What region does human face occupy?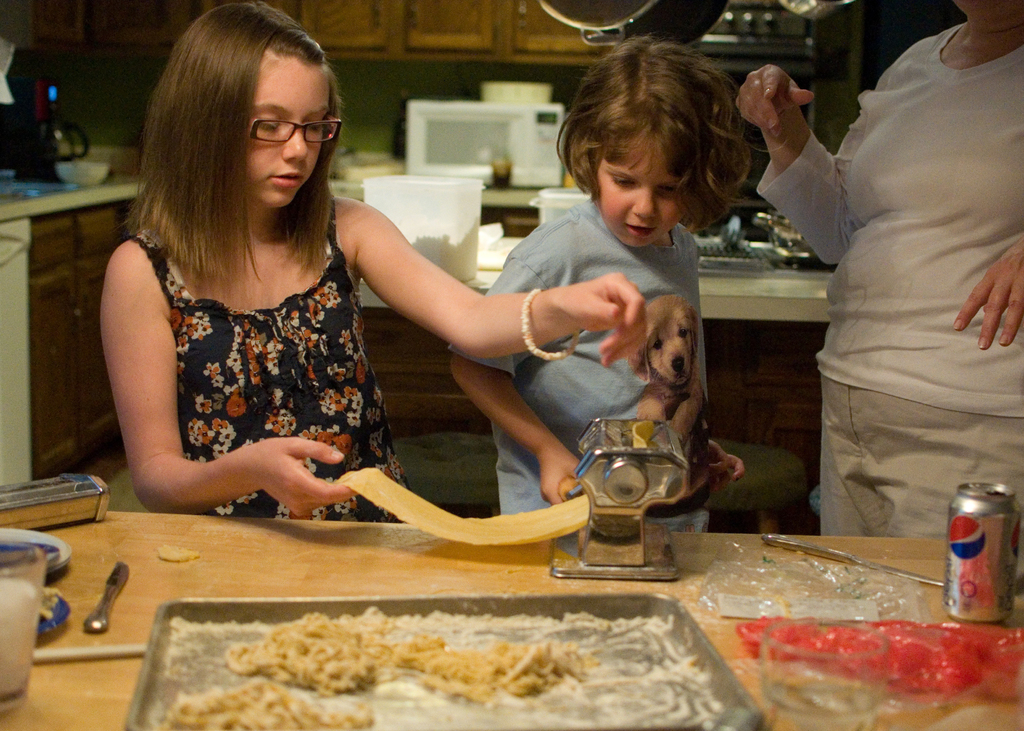
595, 137, 679, 249.
